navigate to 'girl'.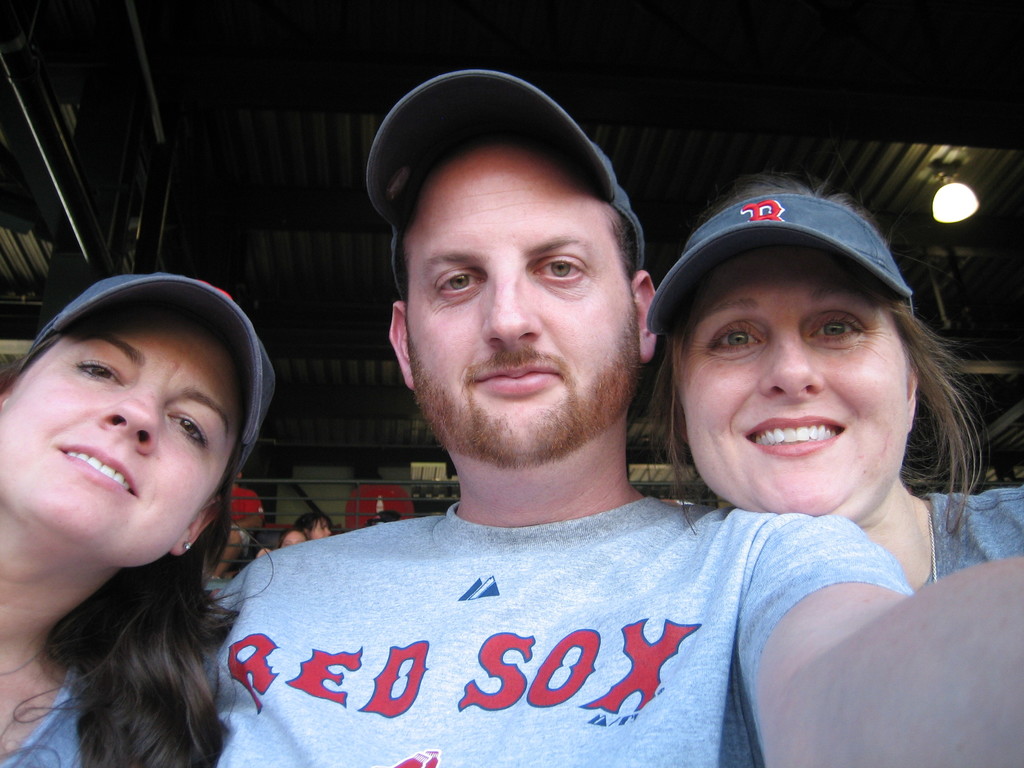
Navigation target: box=[0, 274, 274, 767].
